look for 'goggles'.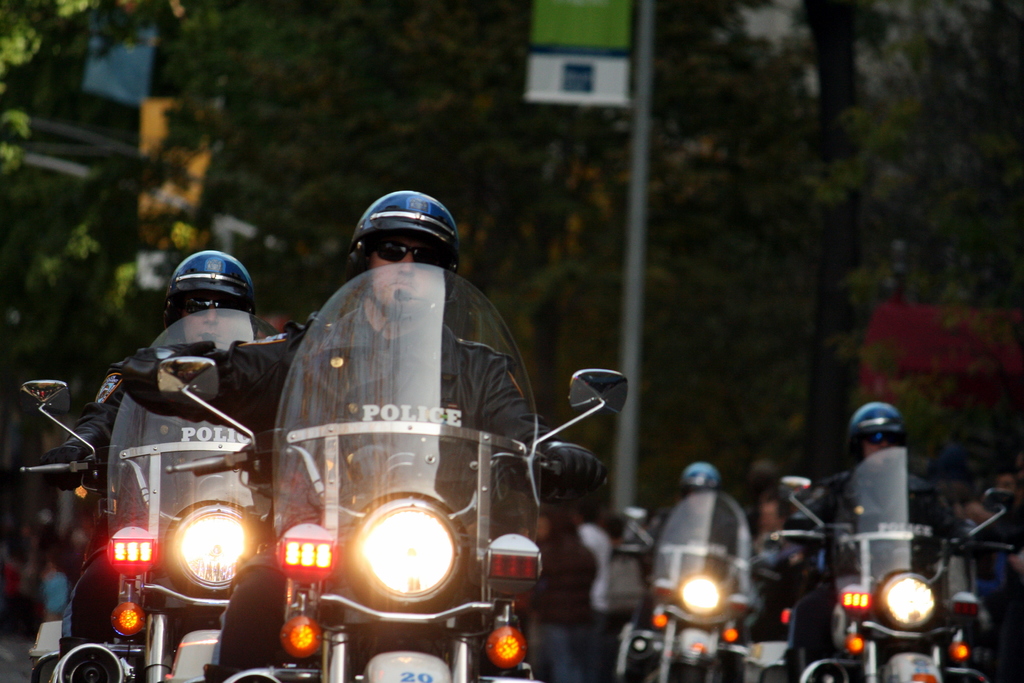
Found: BBox(172, 293, 249, 320).
